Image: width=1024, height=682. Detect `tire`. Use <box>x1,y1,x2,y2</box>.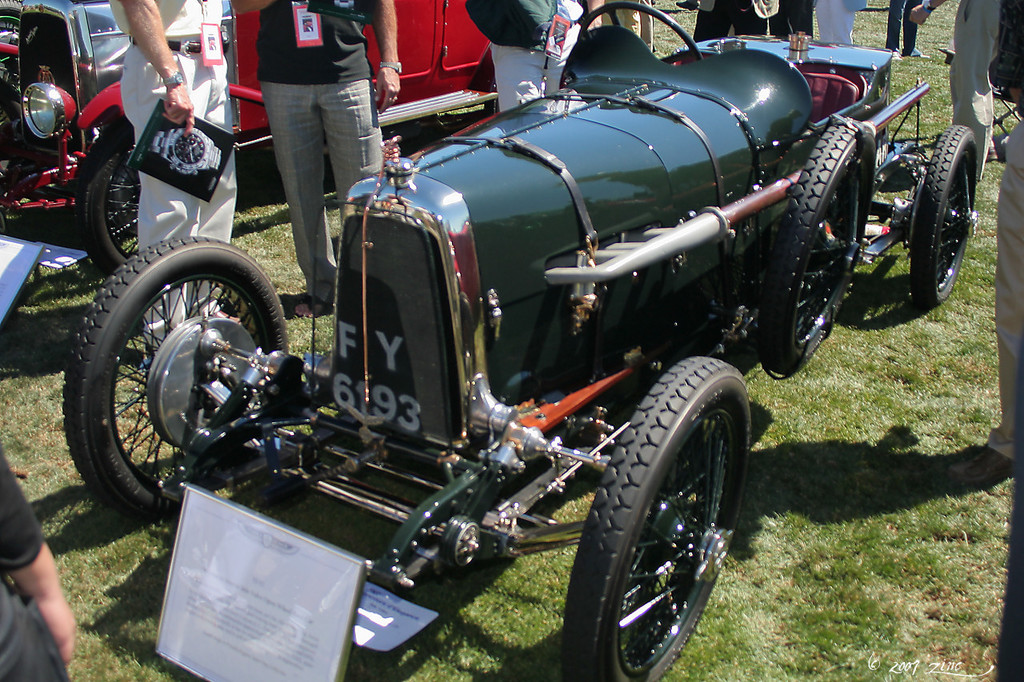
<box>76,119,141,273</box>.
